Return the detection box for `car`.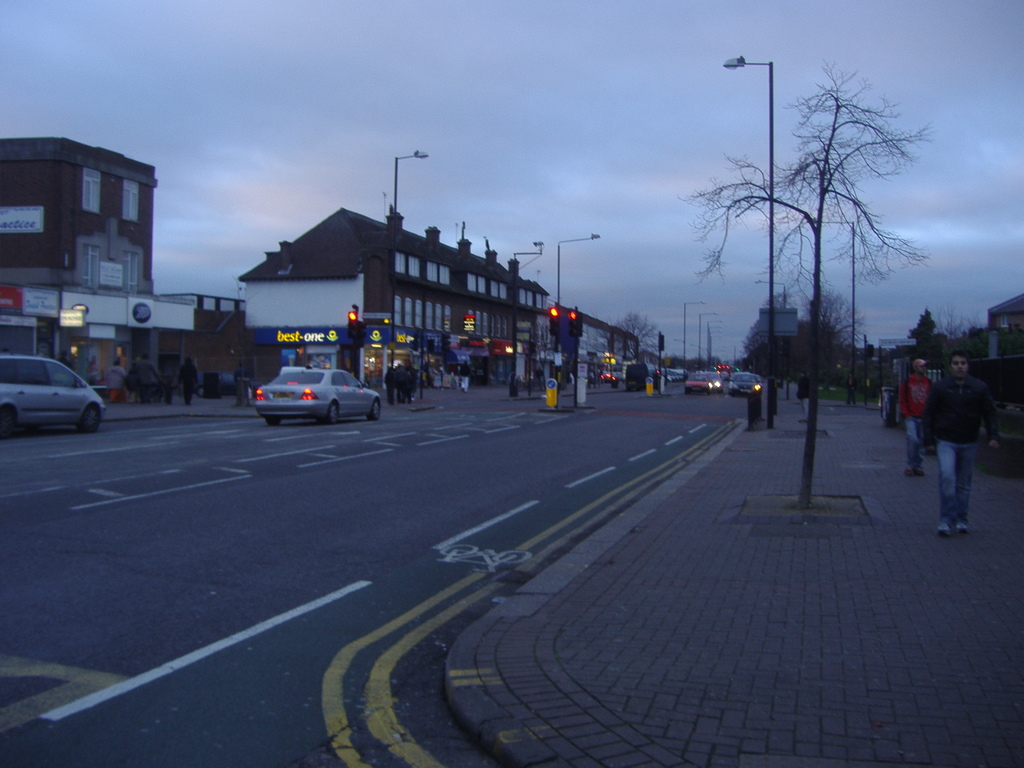
pyautogui.locateOnScreen(264, 364, 380, 420).
